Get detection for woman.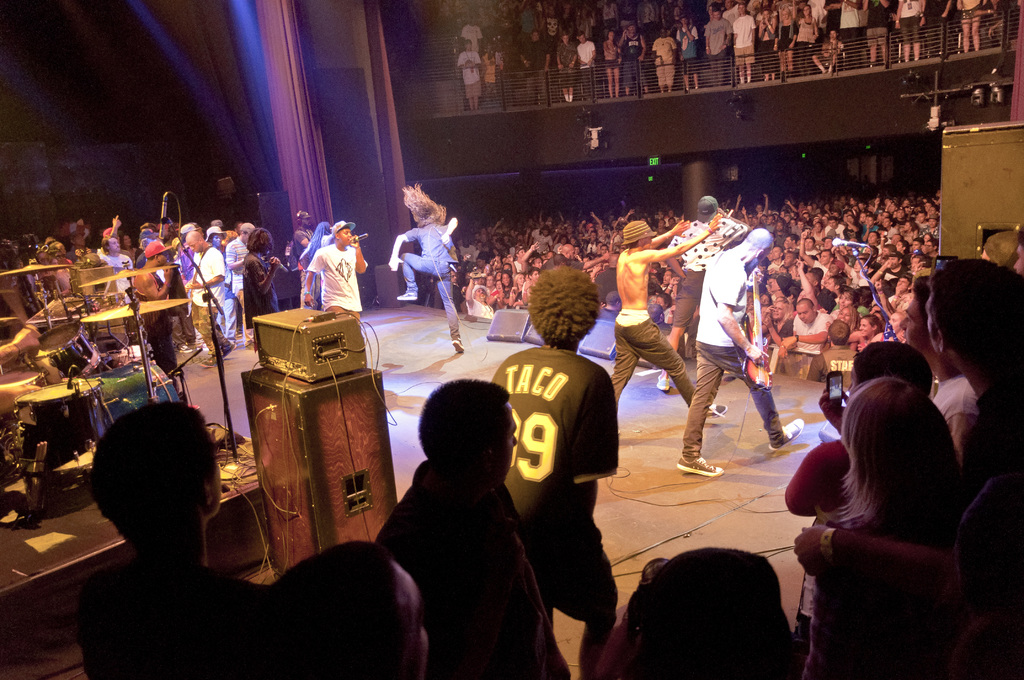
Detection: locate(758, 9, 772, 81).
